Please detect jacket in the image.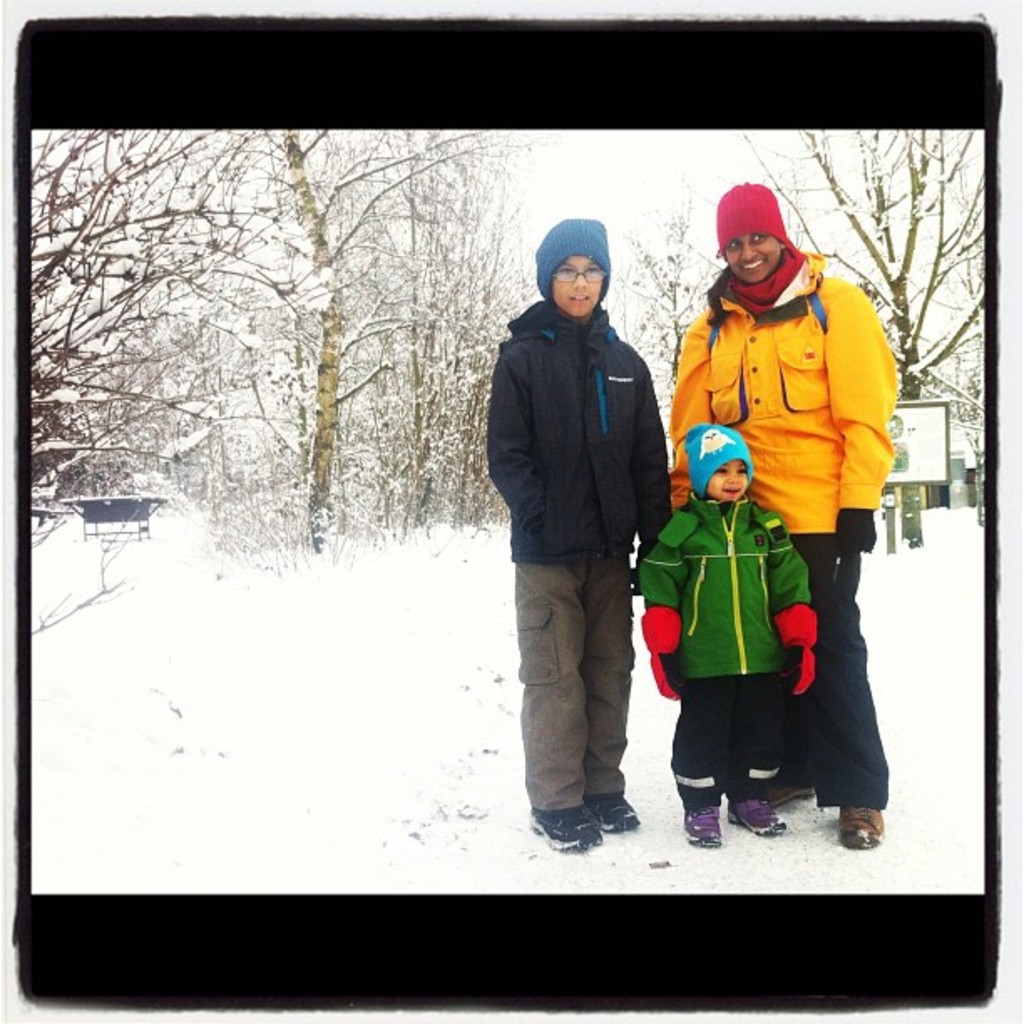
rect(499, 241, 684, 596).
